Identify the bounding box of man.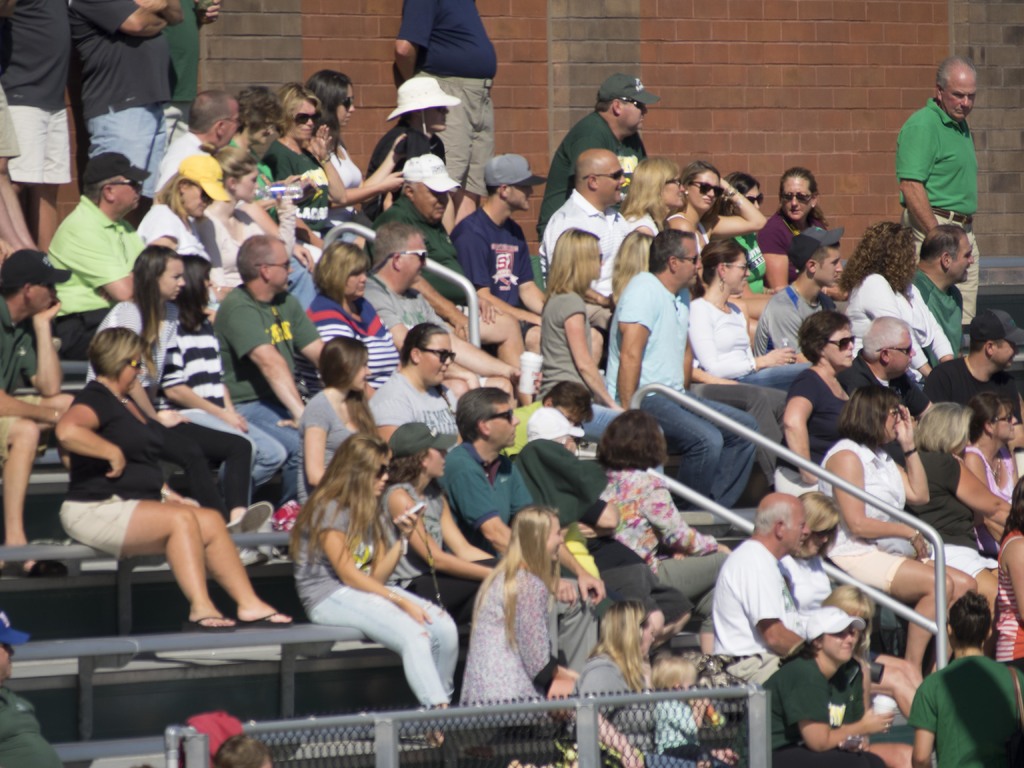
(929,312,1023,454).
